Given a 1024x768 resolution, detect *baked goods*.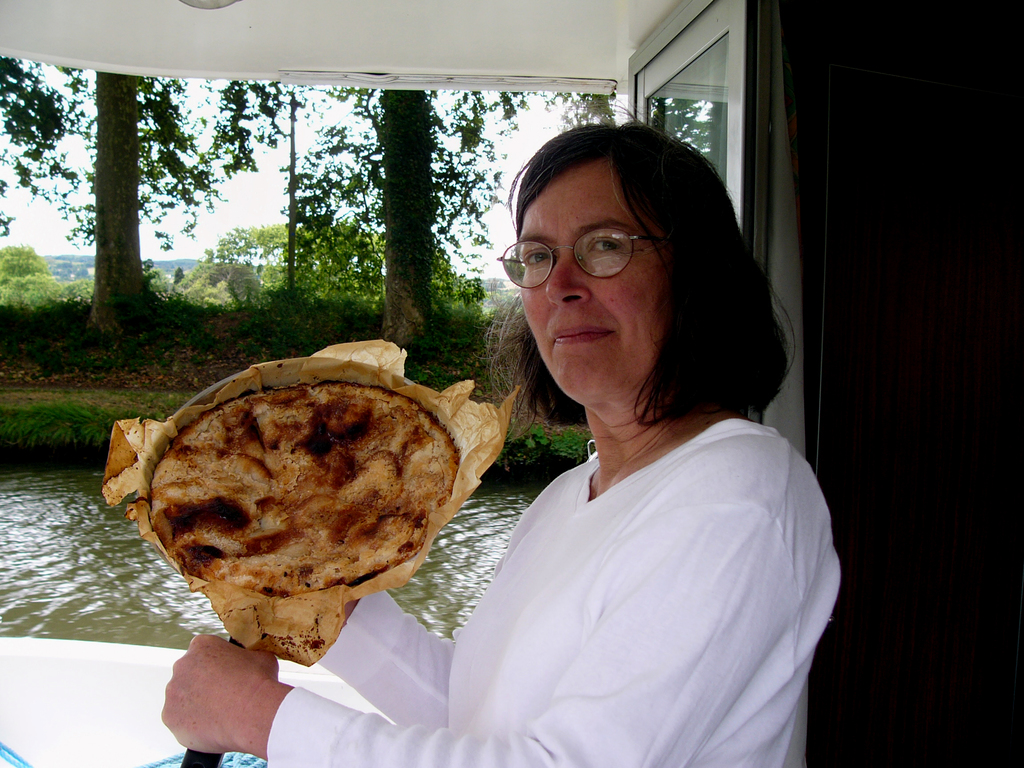
[144, 378, 462, 601].
